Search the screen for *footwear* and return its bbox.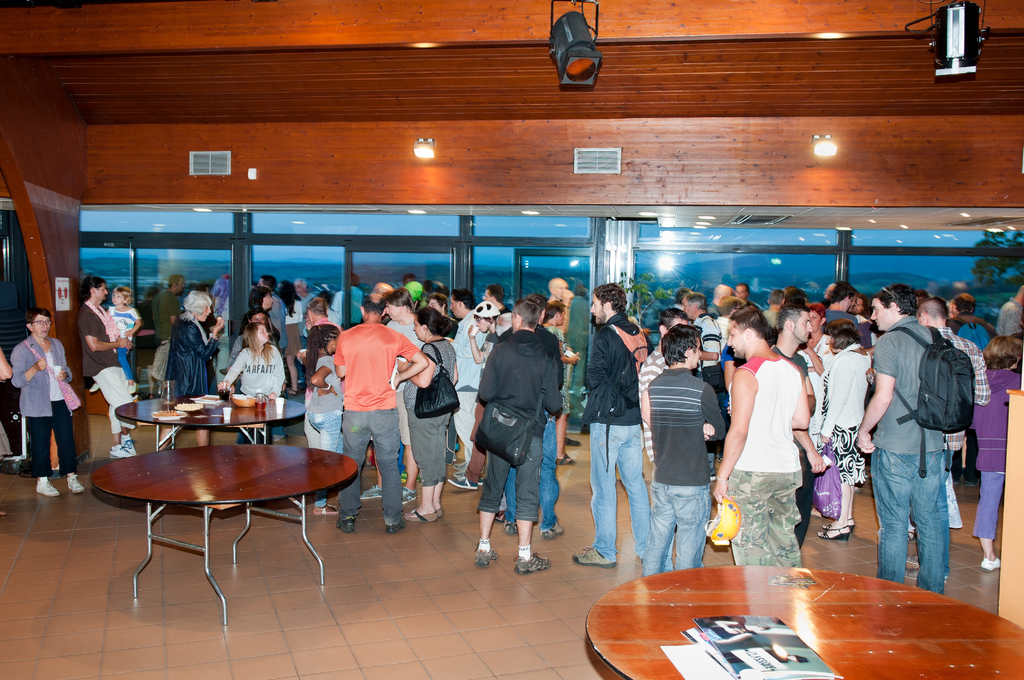
Found: (left=494, top=512, right=510, bottom=524).
